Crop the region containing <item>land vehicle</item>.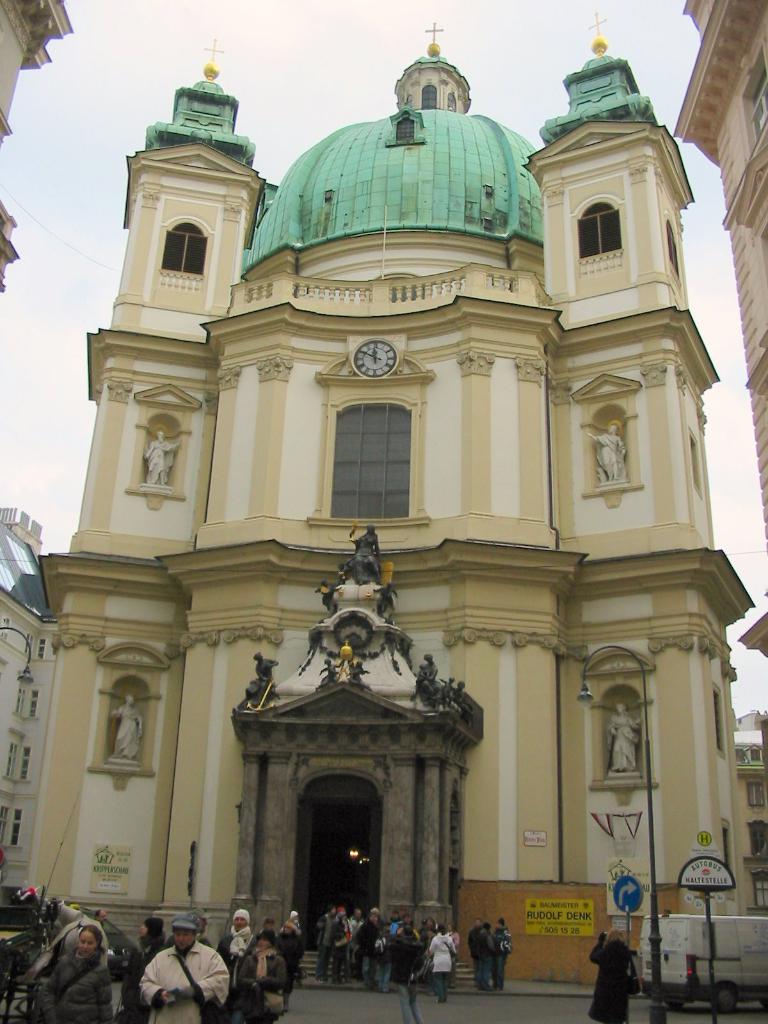
Crop region: Rect(635, 913, 767, 1007).
